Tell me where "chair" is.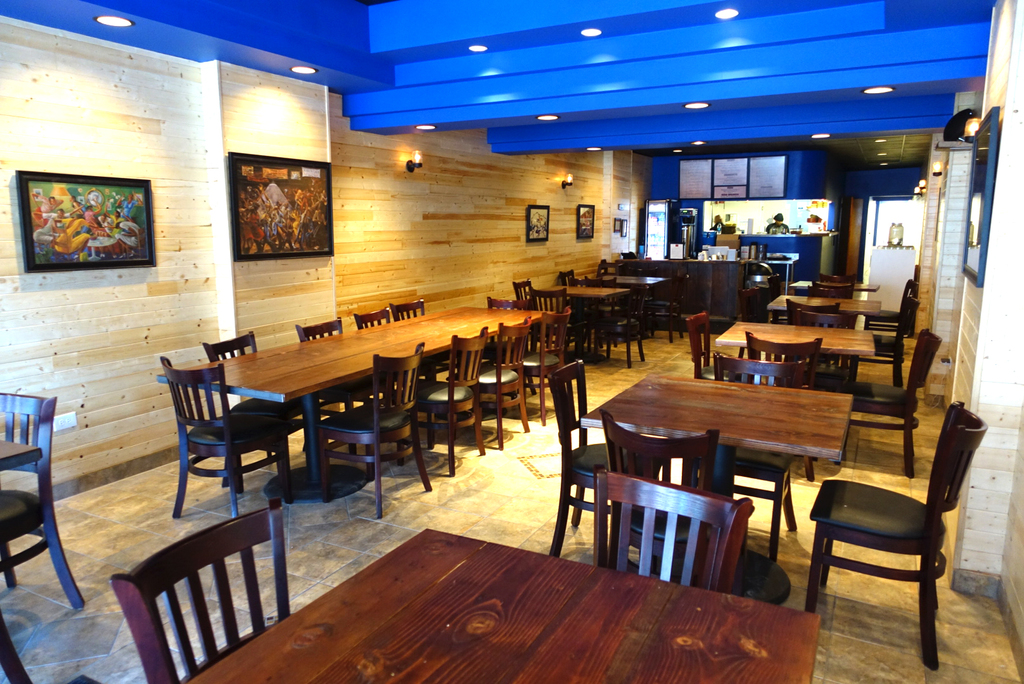
"chair" is at [686, 351, 810, 567].
